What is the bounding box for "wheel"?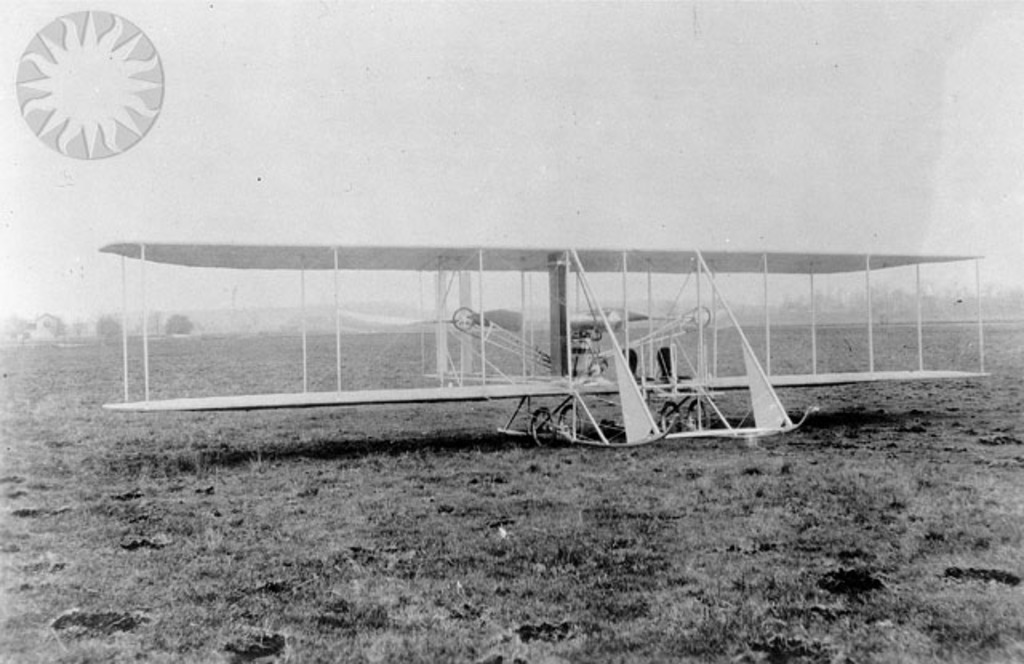
bbox=(528, 405, 555, 445).
